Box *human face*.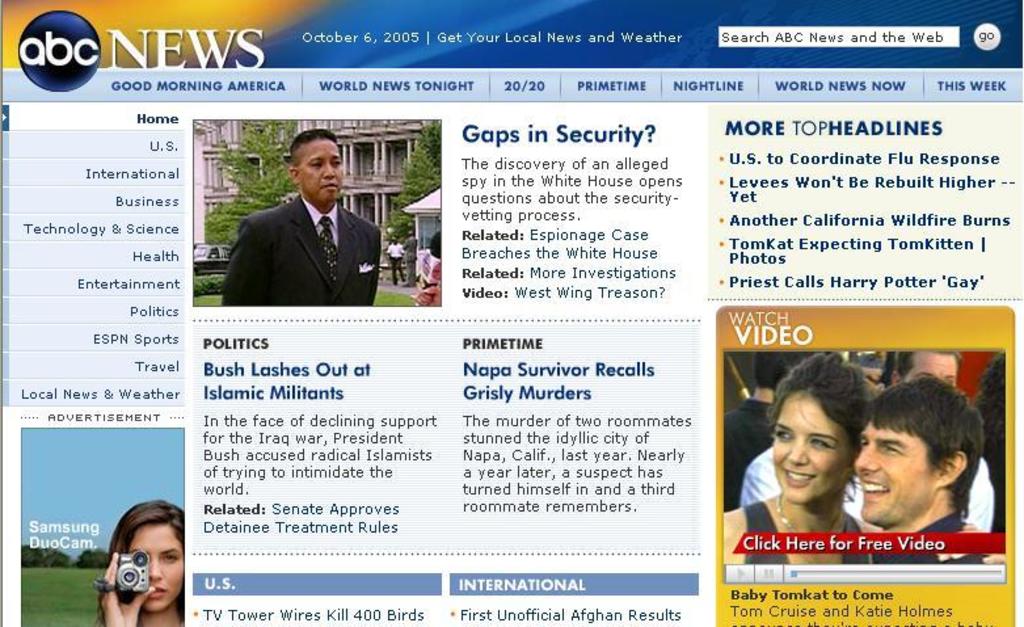
BBox(772, 390, 854, 505).
